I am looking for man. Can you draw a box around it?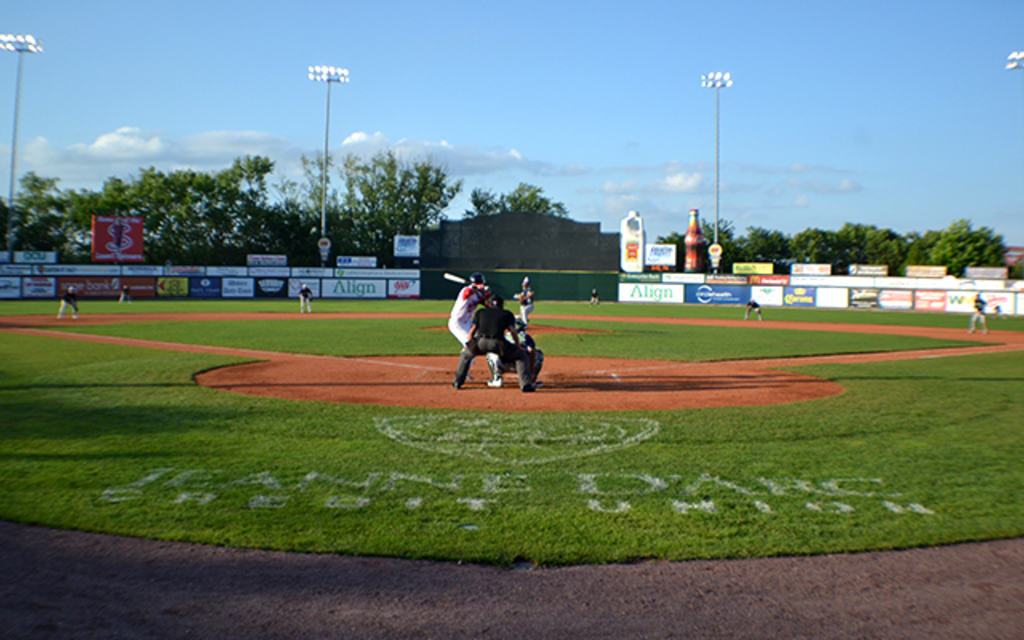
Sure, the bounding box is (742,299,766,322).
